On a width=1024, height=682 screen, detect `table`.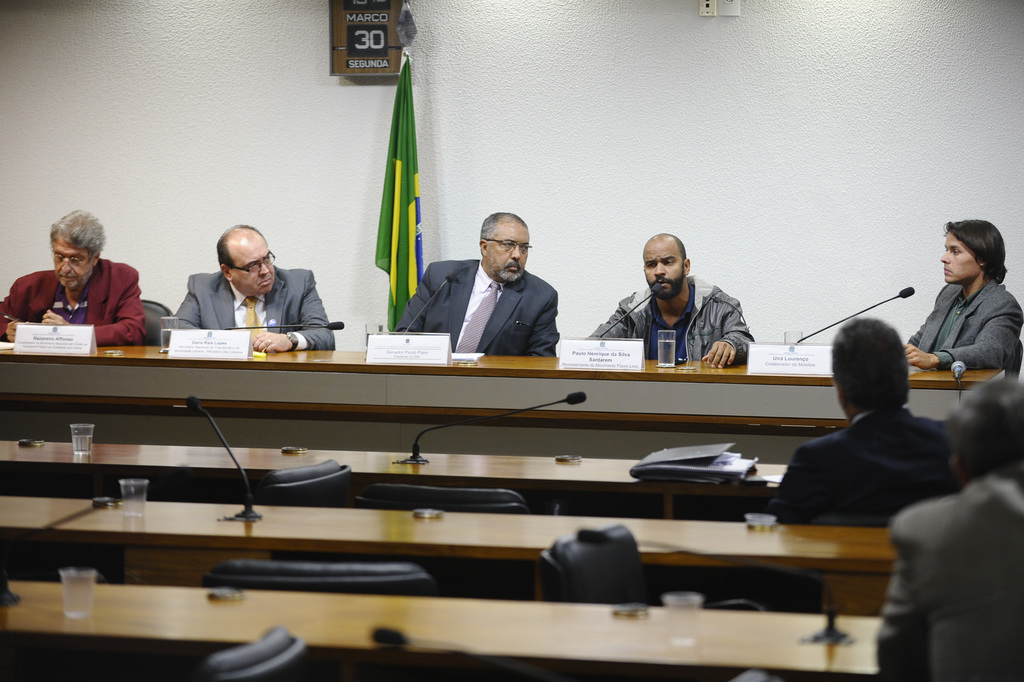
pyautogui.locateOnScreen(1, 501, 893, 587).
